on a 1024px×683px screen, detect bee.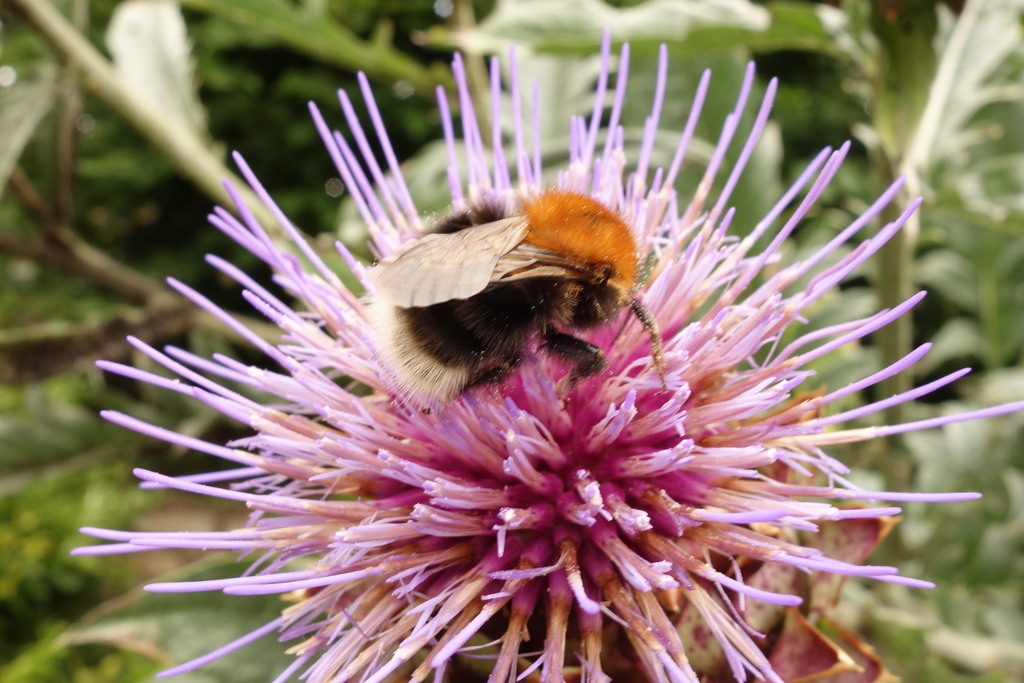
locate(340, 156, 670, 440).
